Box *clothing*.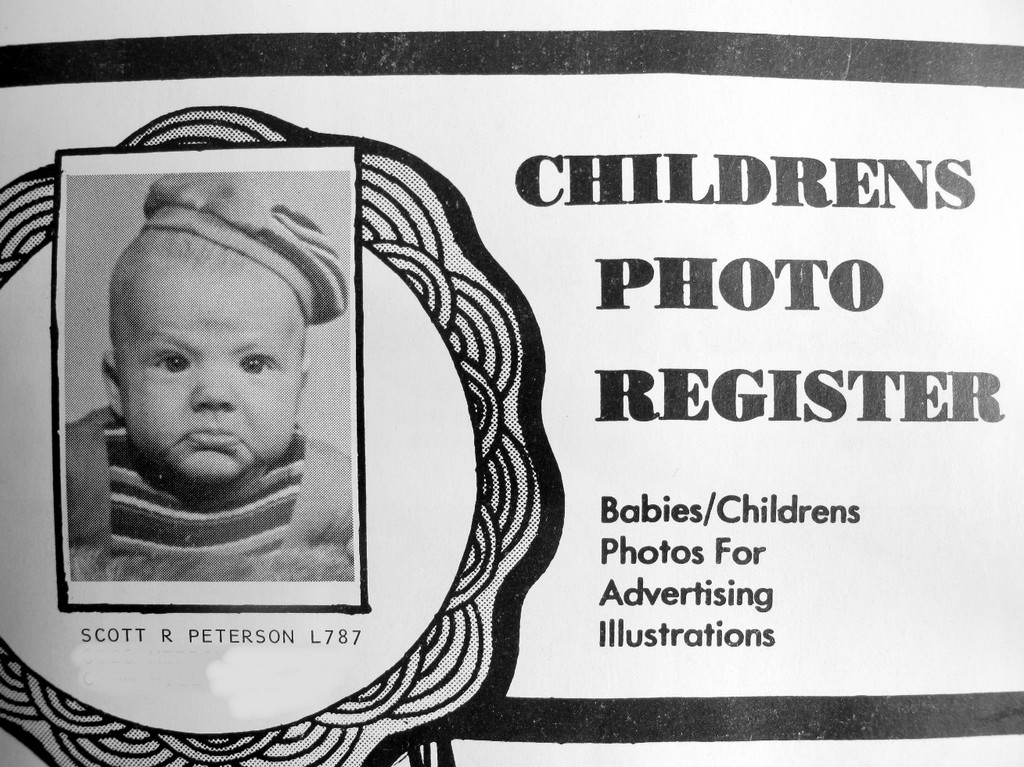
detection(63, 419, 357, 589).
